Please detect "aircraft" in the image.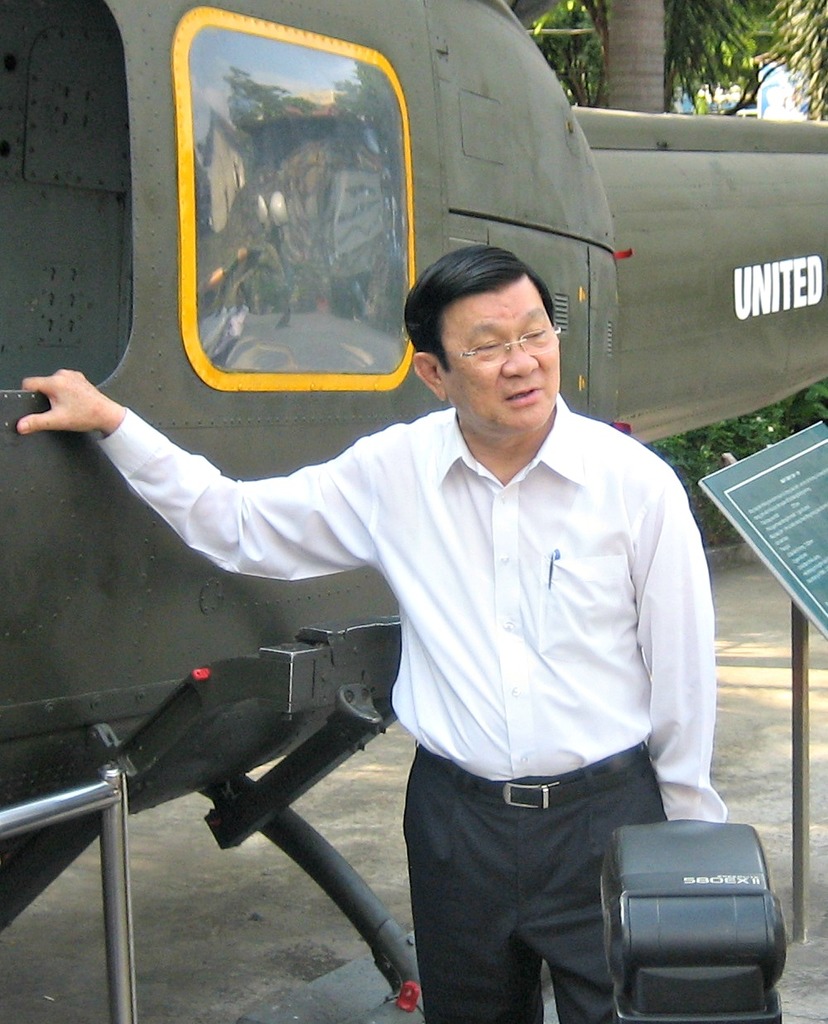
l=0, t=0, r=827, b=1023.
